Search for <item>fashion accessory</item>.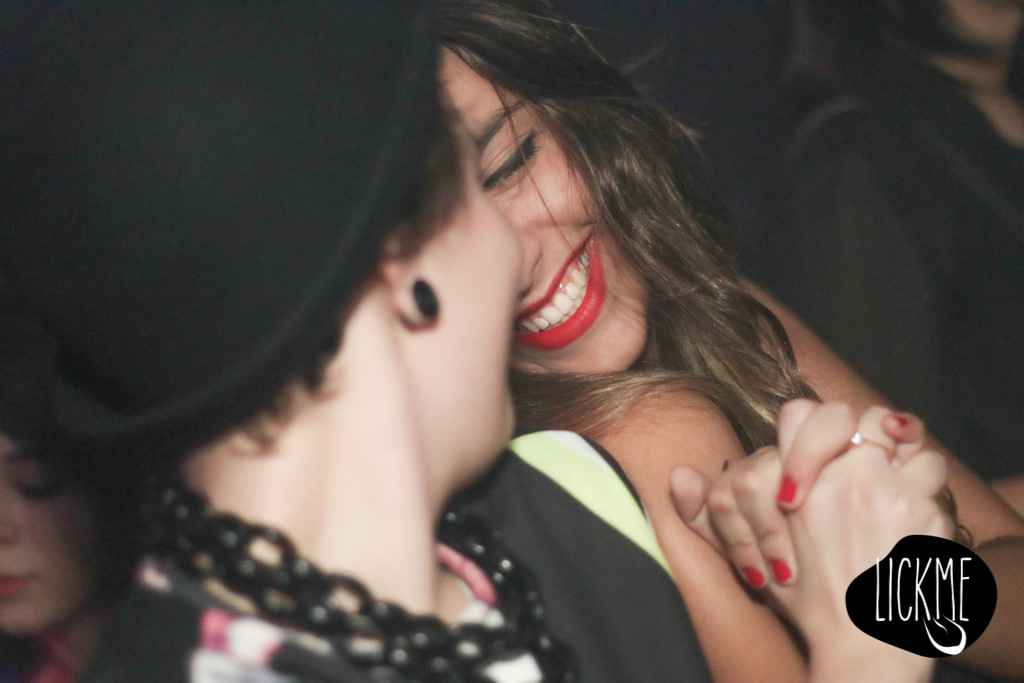
Found at {"x1": 0, "y1": 0, "x2": 444, "y2": 457}.
